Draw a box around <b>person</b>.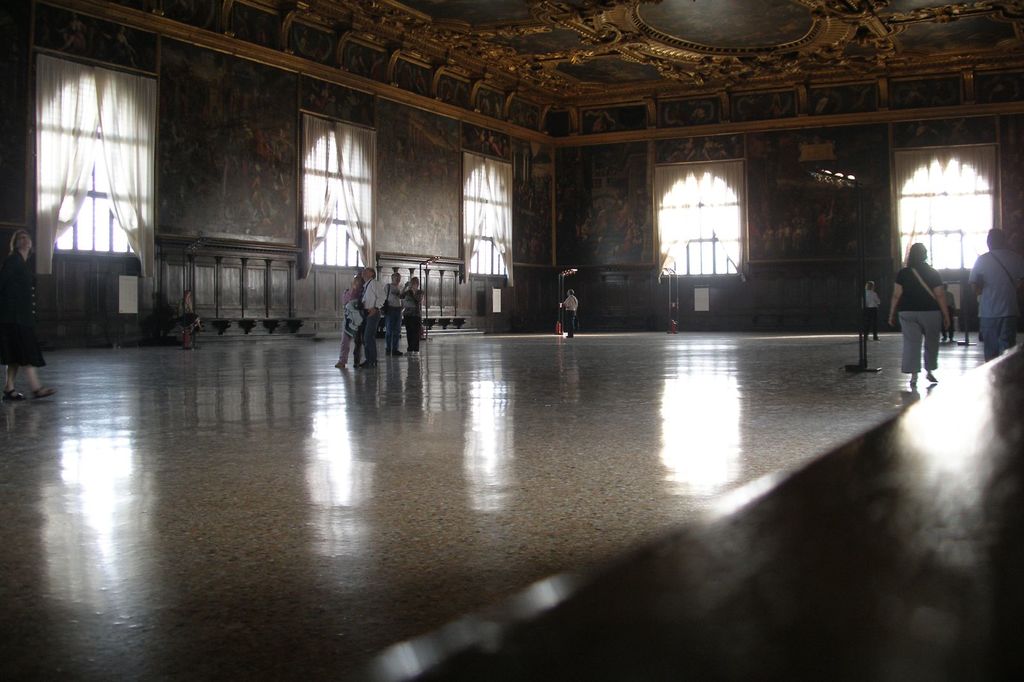
Rect(2, 230, 60, 401).
